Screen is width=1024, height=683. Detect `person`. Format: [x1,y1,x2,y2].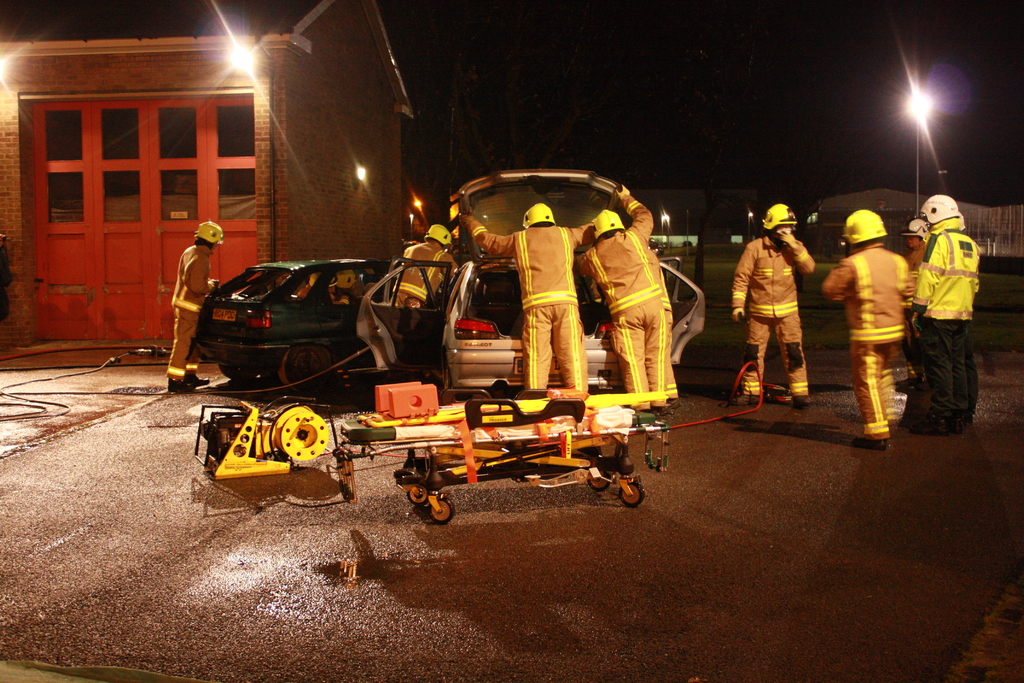
[643,242,675,403].
